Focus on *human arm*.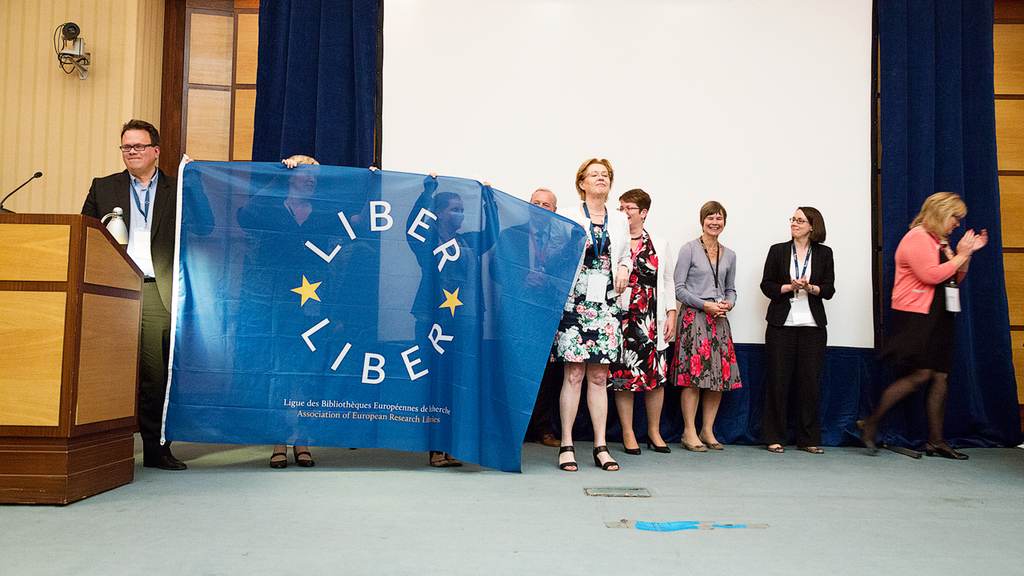
Focused at x1=233 y1=154 x2=291 y2=234.
